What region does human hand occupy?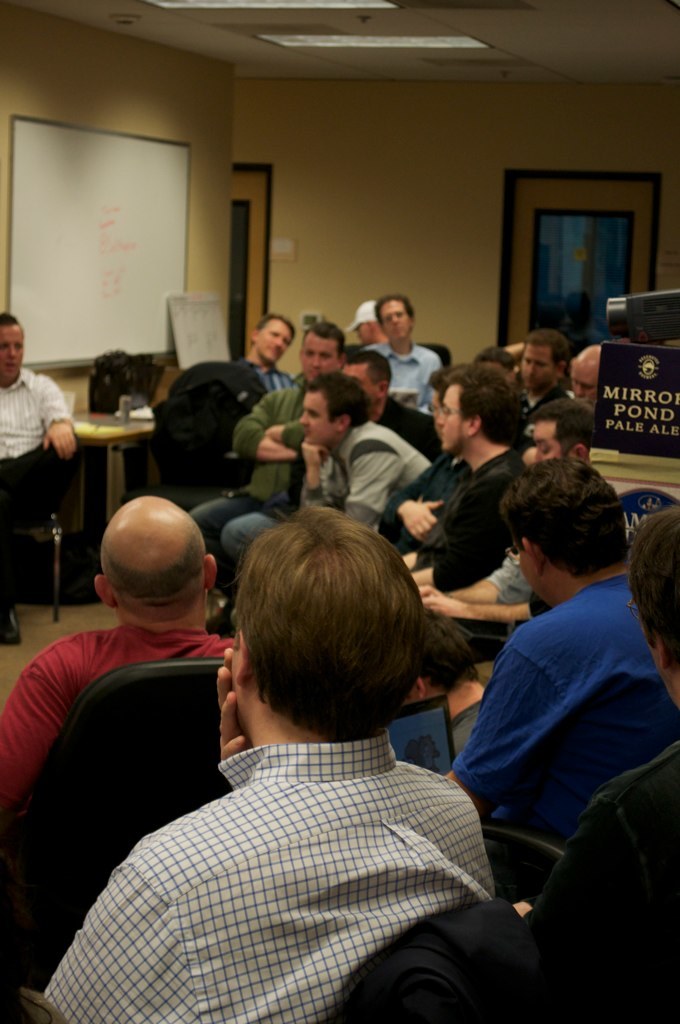
<region>300, 439, 330, 469</region>.
